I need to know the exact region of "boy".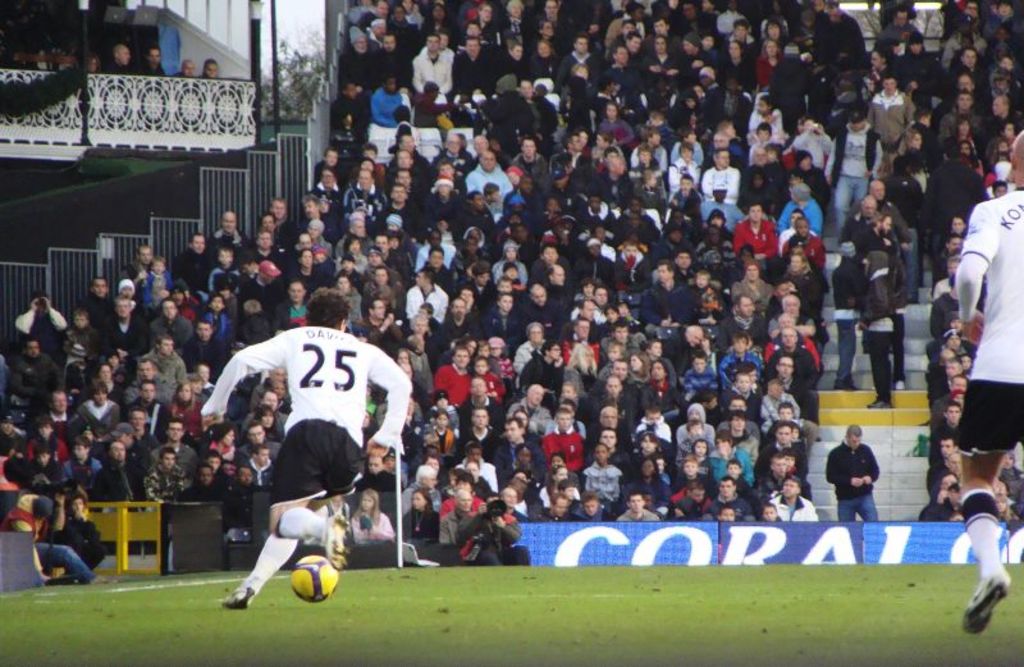
Region: 722,374,759,414.
